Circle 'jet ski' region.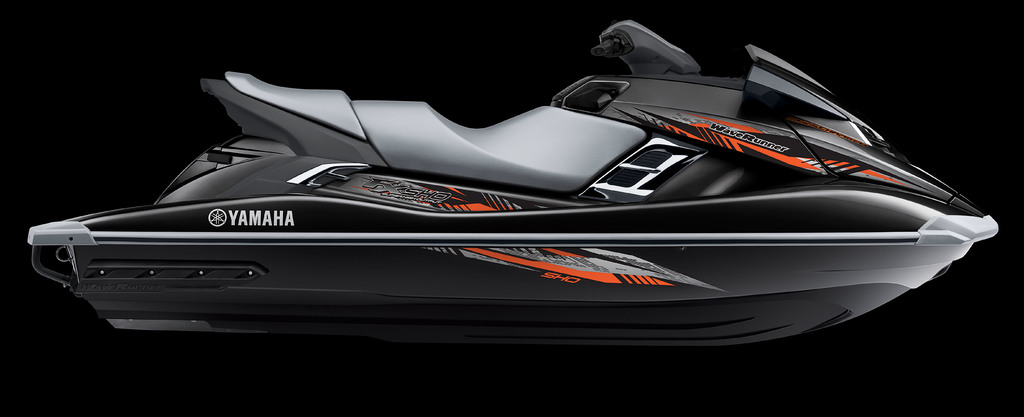
Region: bbox=(27, 19, 998, 352).
